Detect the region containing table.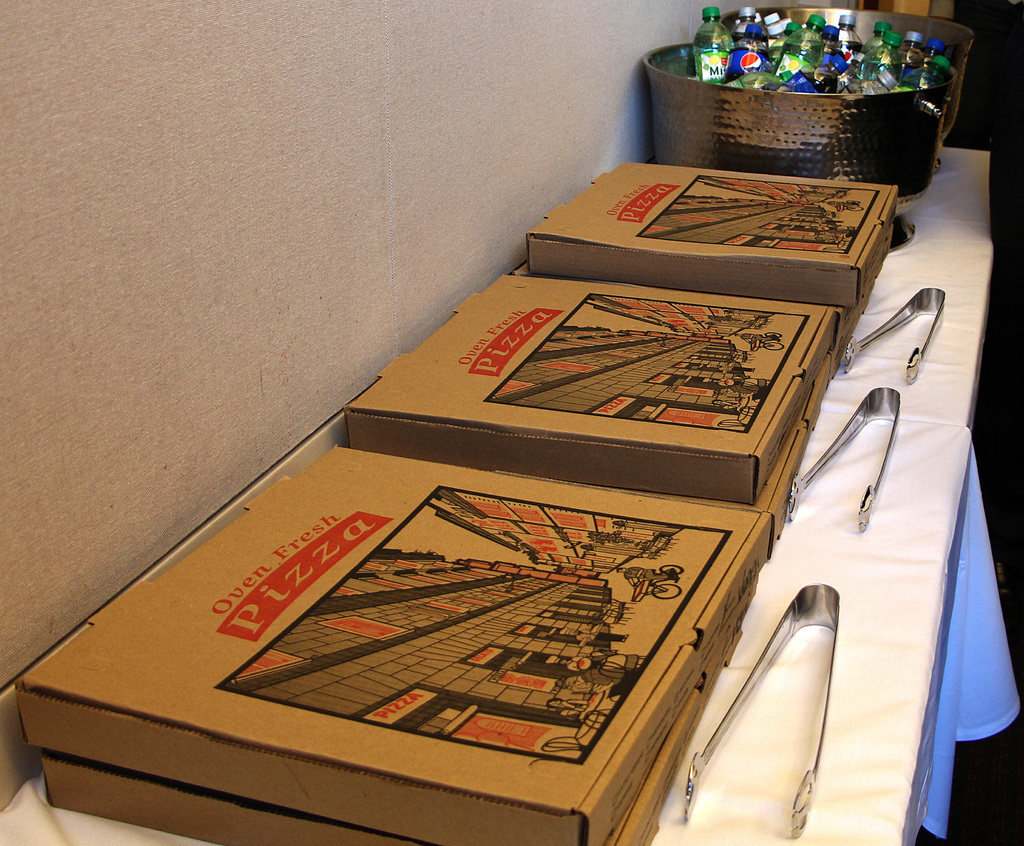
bbox=[0, 74, 998, 845].
